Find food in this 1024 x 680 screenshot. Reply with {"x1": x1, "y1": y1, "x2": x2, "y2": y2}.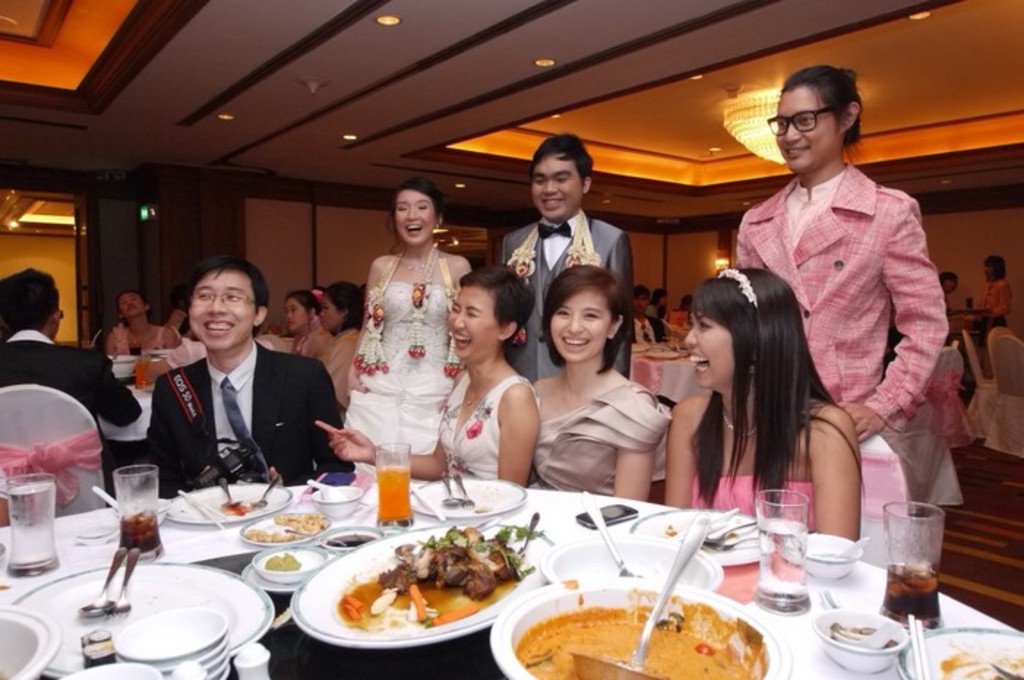
{"x1": 939, "y1": 646, "x2": 1023, "y2": 679}.
